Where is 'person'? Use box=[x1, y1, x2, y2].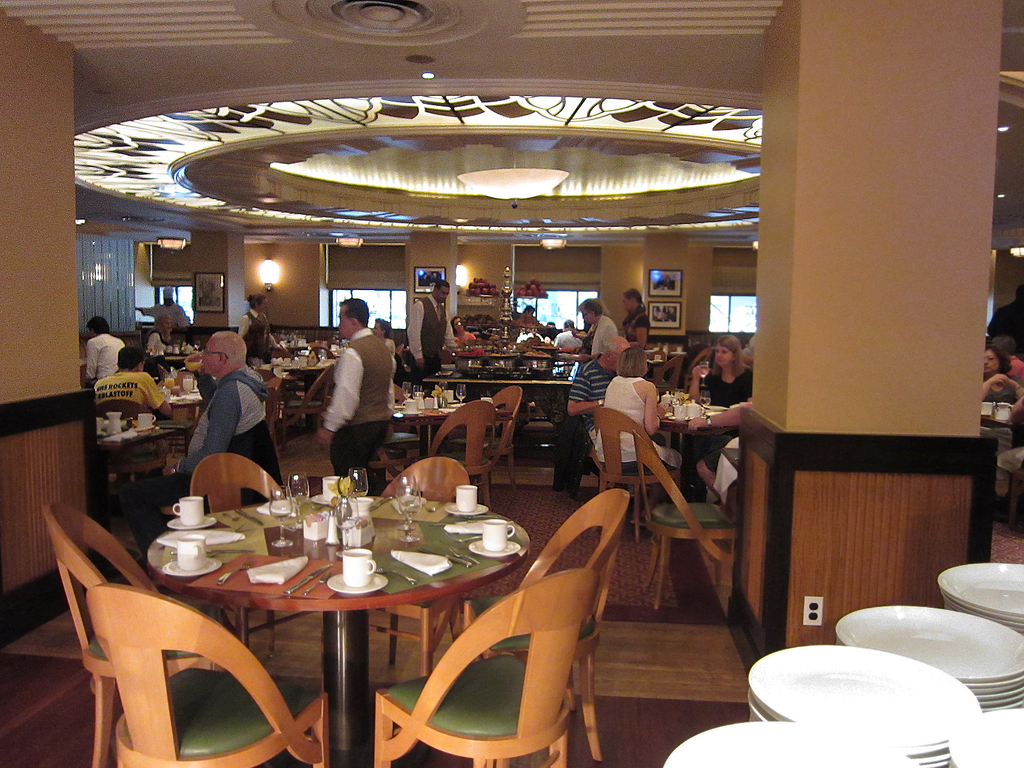
box=[985, 343, 1023, 457].
